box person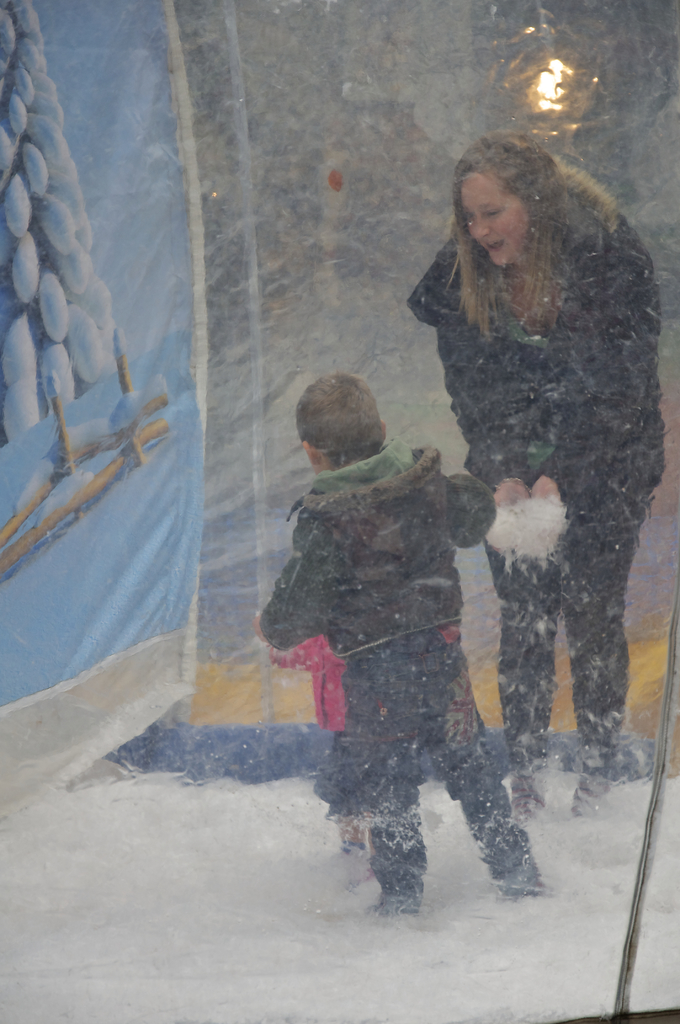
267 356 534 932
